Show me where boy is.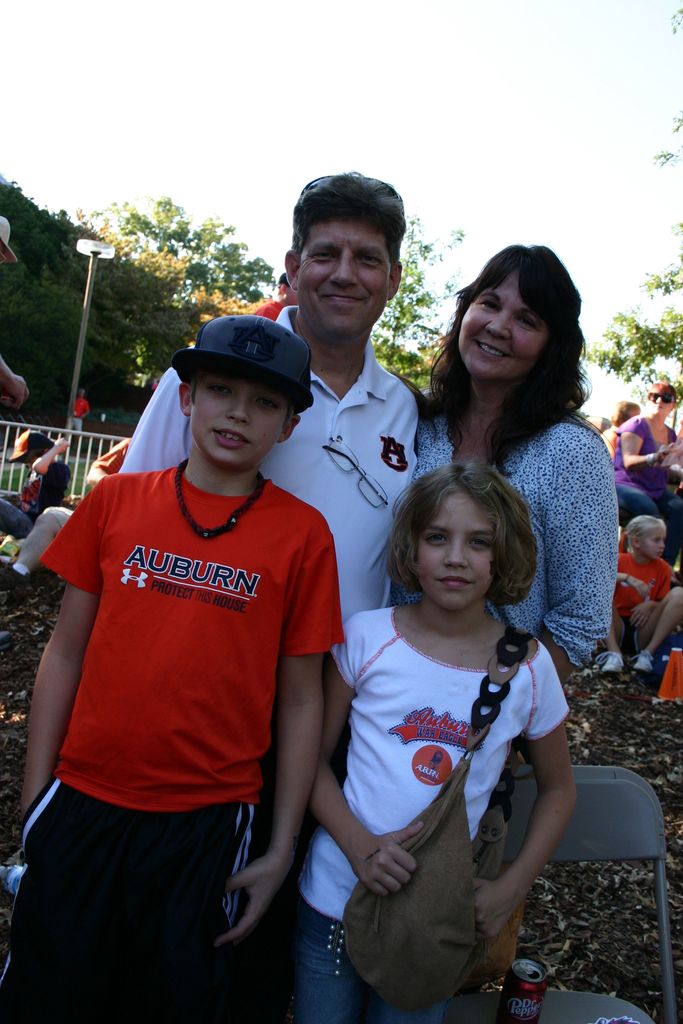
boy is at [left=0, top=214, right=29, bottom=426].
